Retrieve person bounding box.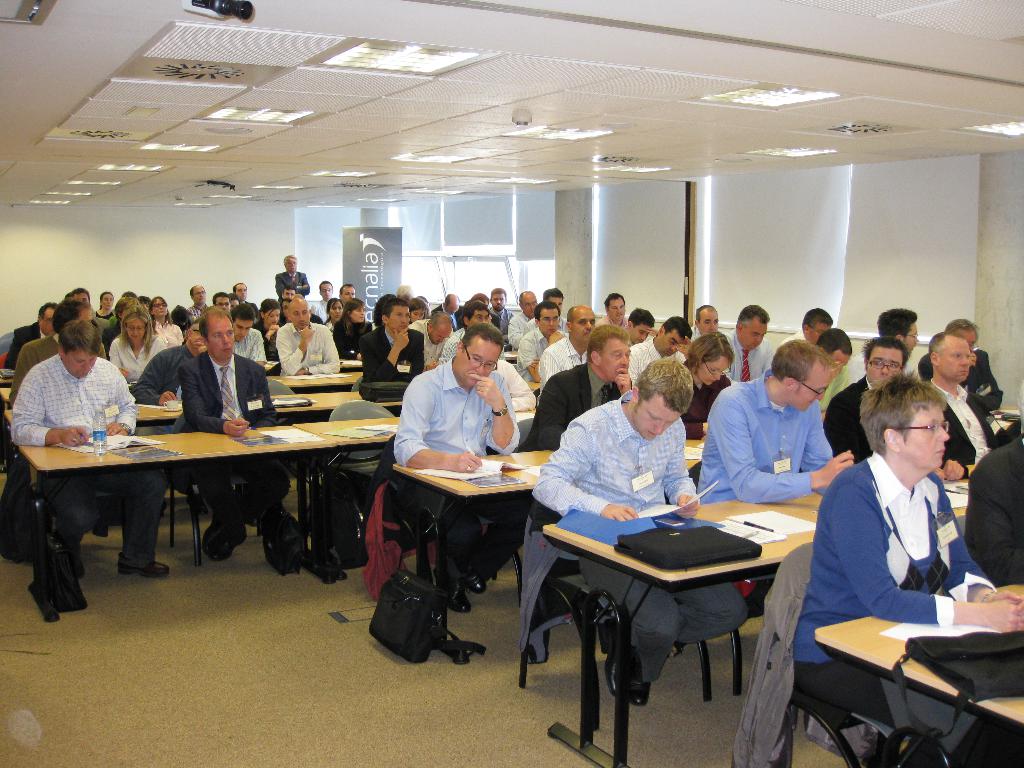
Bounding box: locate(627, 317, 694, 378).
